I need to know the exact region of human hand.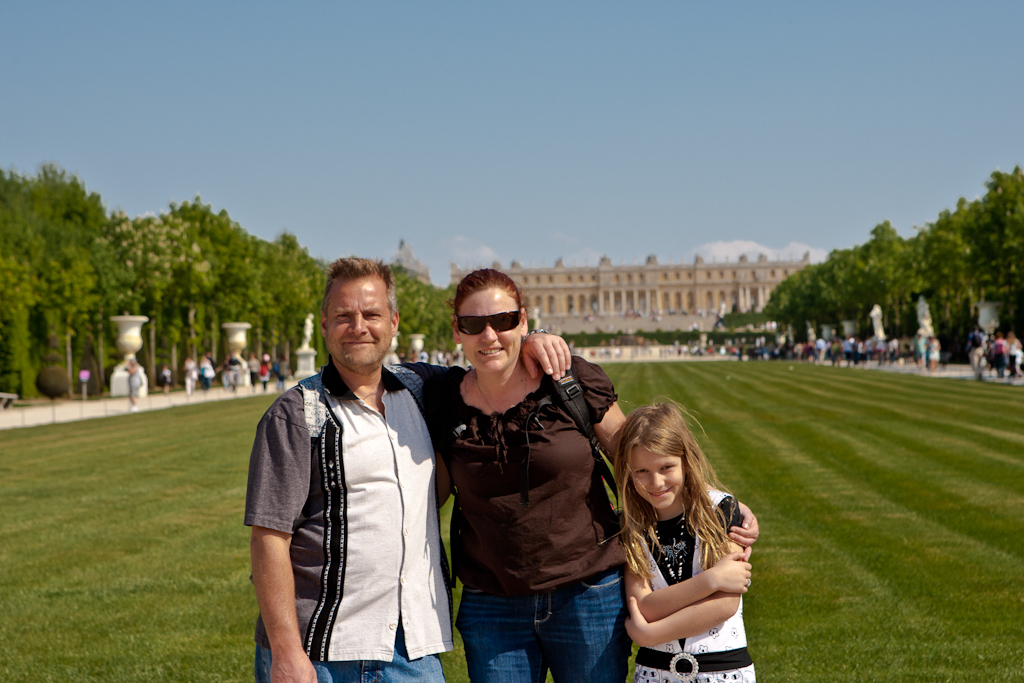
Region: [x1=625, y1=596, x2=652, y2=653].
